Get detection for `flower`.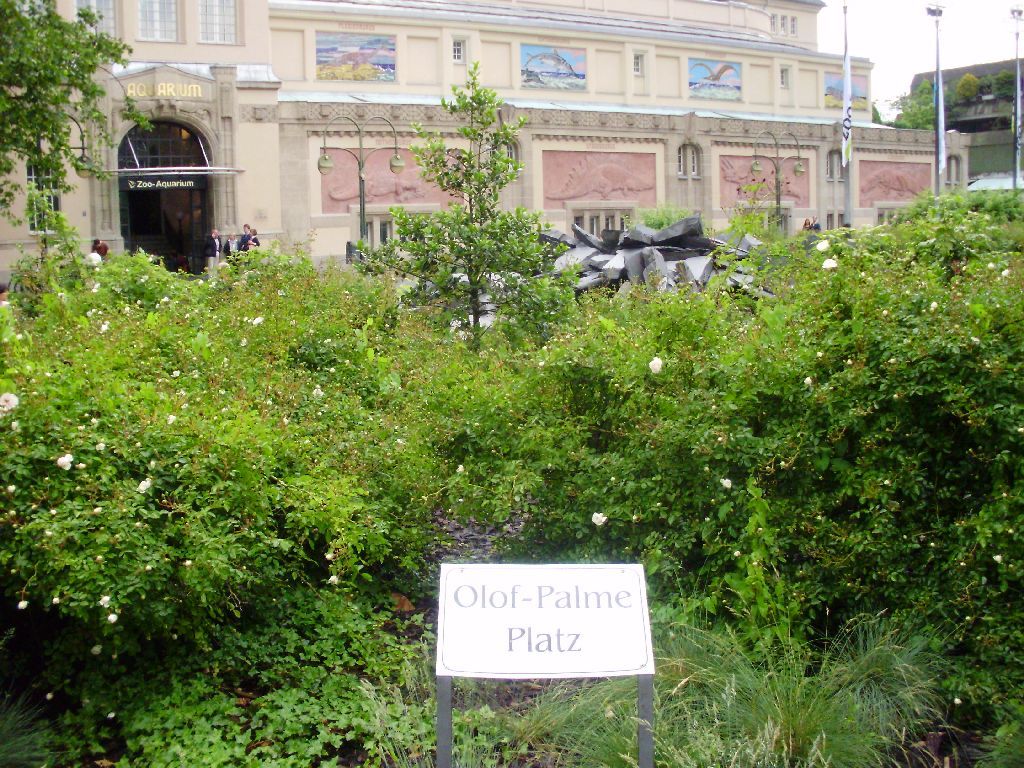
Detection: 54,457,77,472.
